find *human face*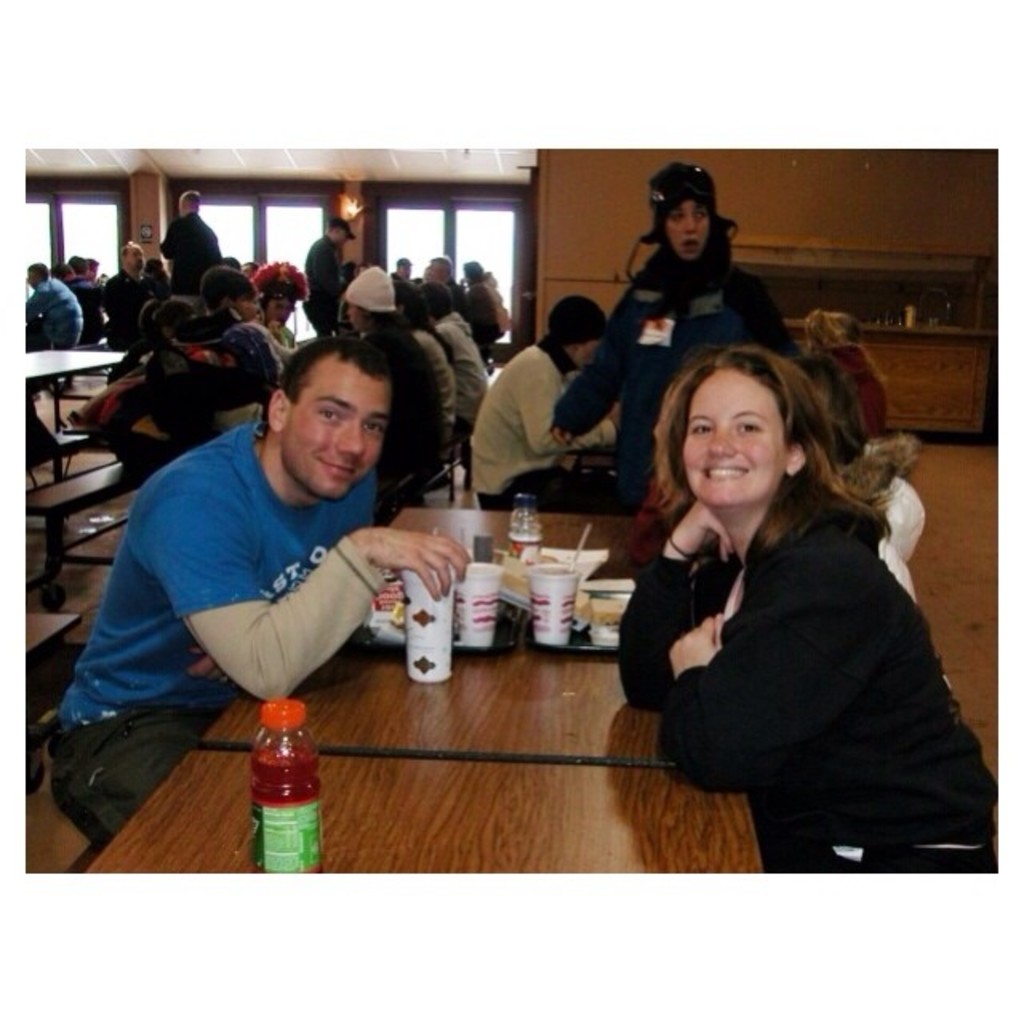
<region>293, 371, 387, 485</region>
